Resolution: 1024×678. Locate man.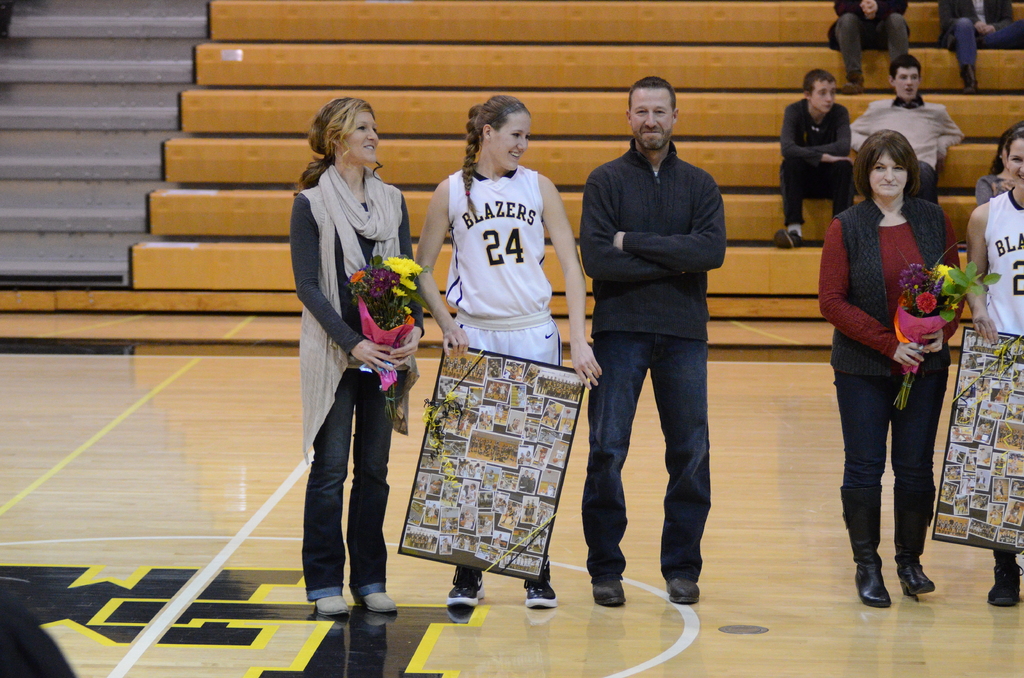
[x1=772, y1=68, x2=856, y2=248].
